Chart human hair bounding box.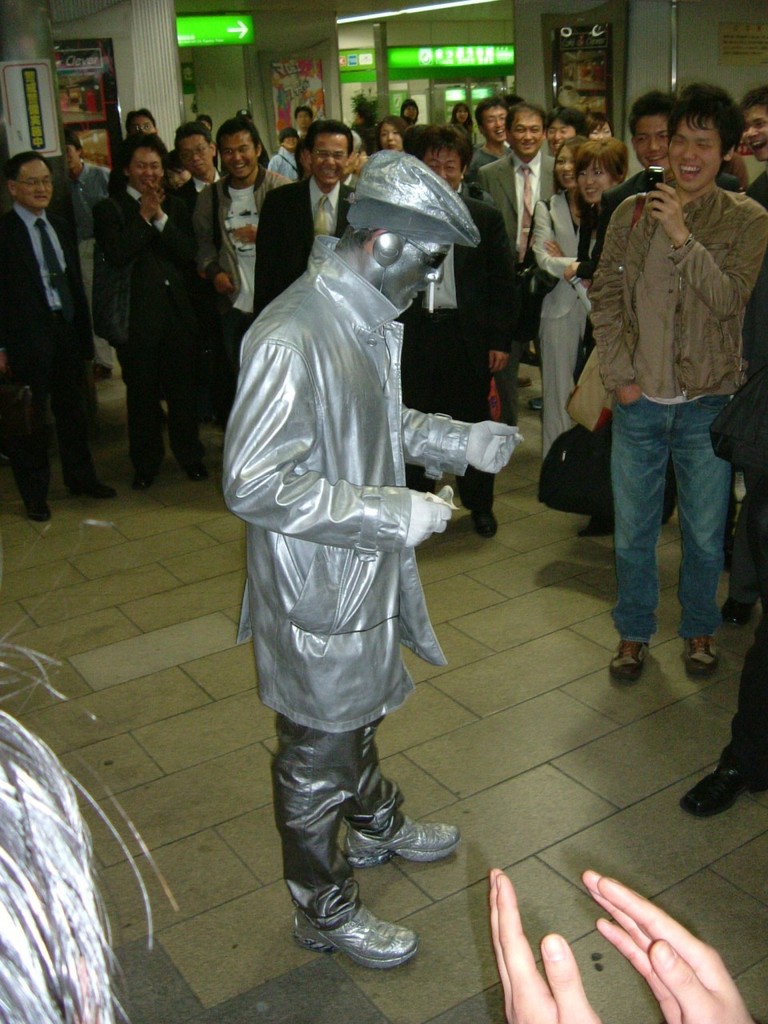
Charted: {"x1": 121, "y1": 132, "x2": 169, "y2": 189}.
